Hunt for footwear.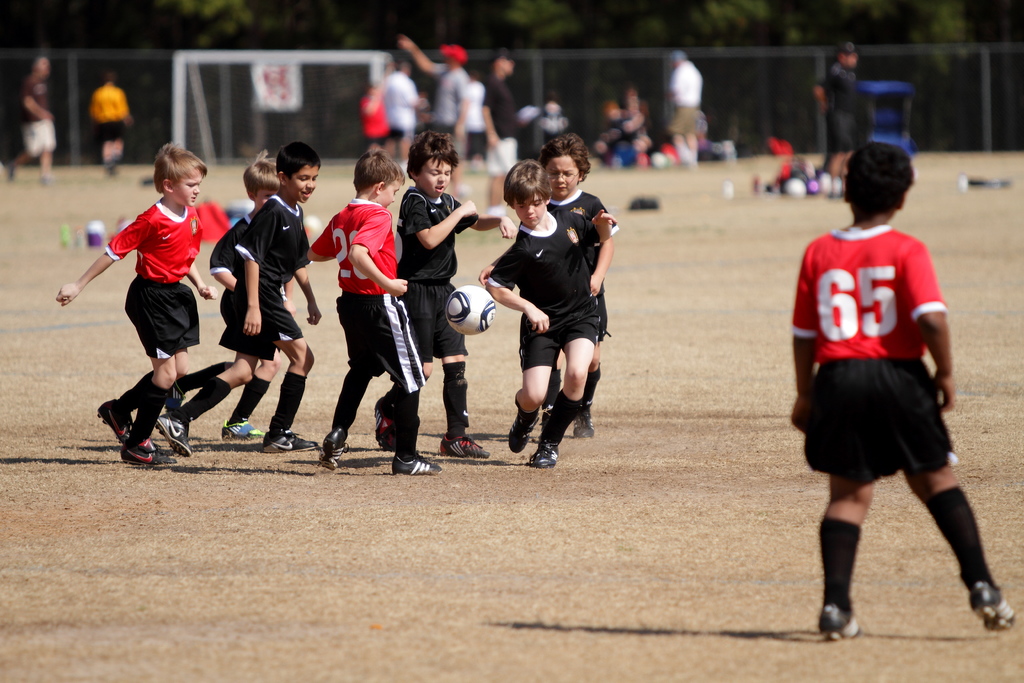
Hunted down at <box>436,432,493,458</box>.
